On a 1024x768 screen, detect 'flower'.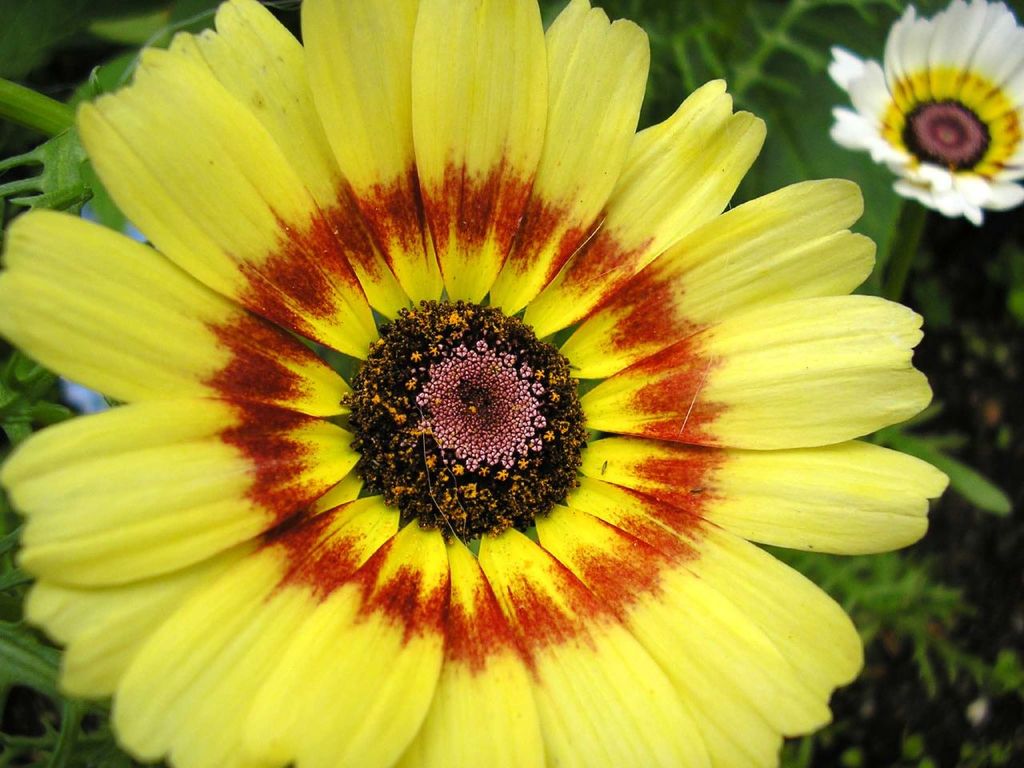
pyautogui.locateOnScreen(3, 28, 922, 767).
